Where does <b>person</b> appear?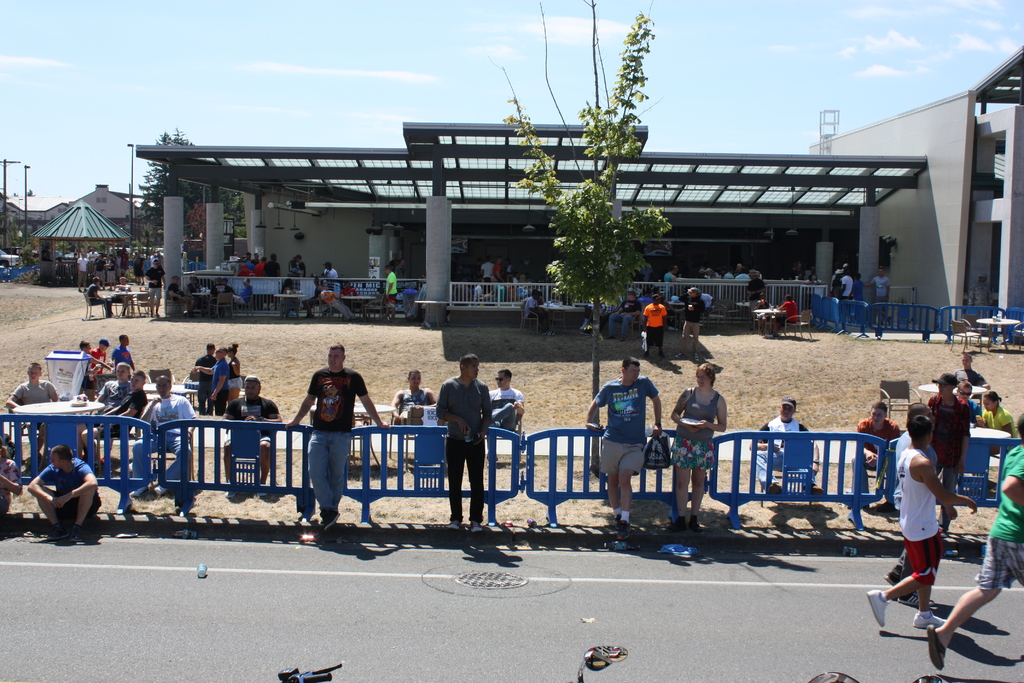
Appears at rect(93, 364, 130, 415).
